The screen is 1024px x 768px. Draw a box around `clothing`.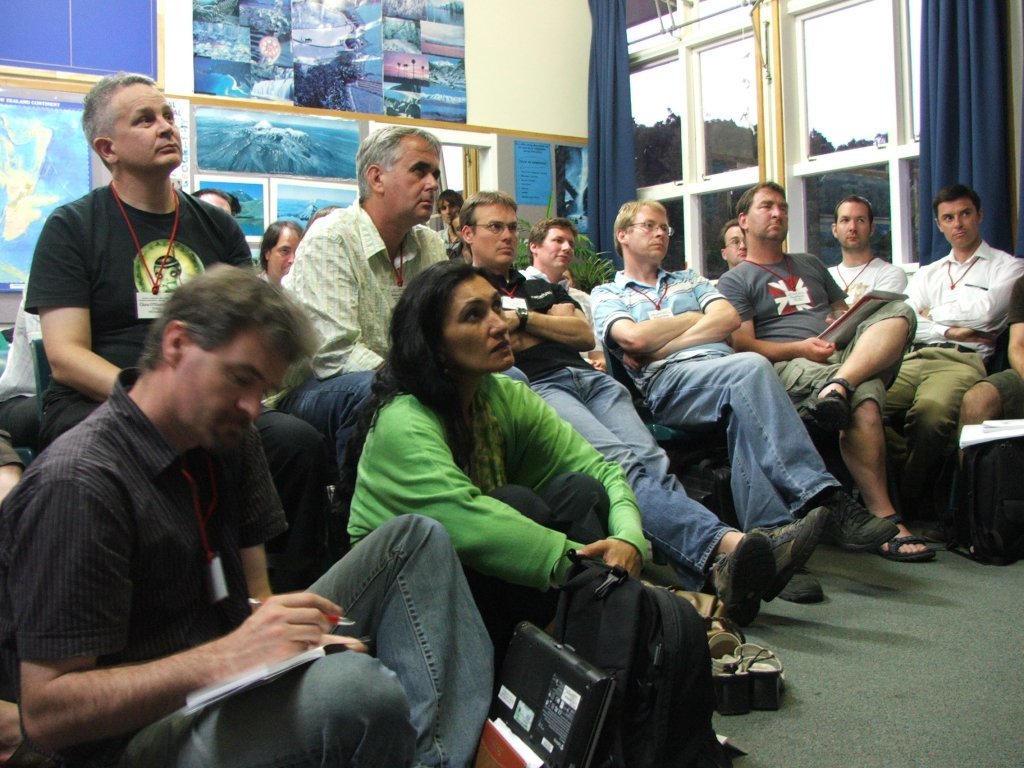
[18,123,233,458].
